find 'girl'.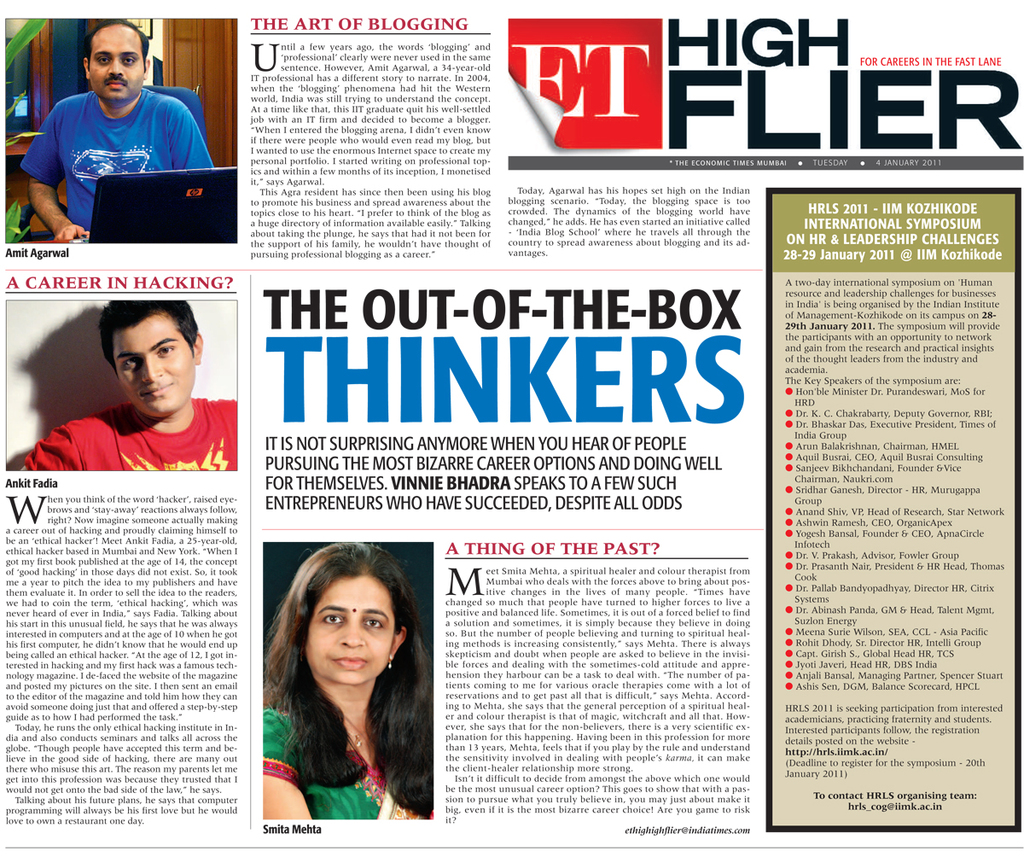
265/545/433/817.
